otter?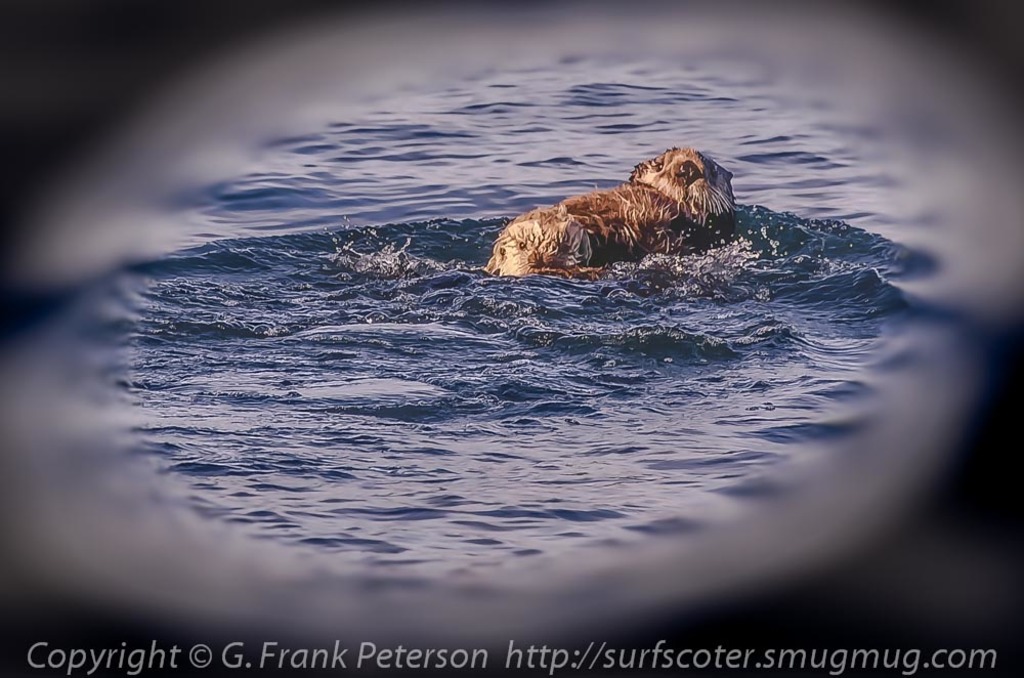
(left=468, top=126, right=724, bottom=272)
